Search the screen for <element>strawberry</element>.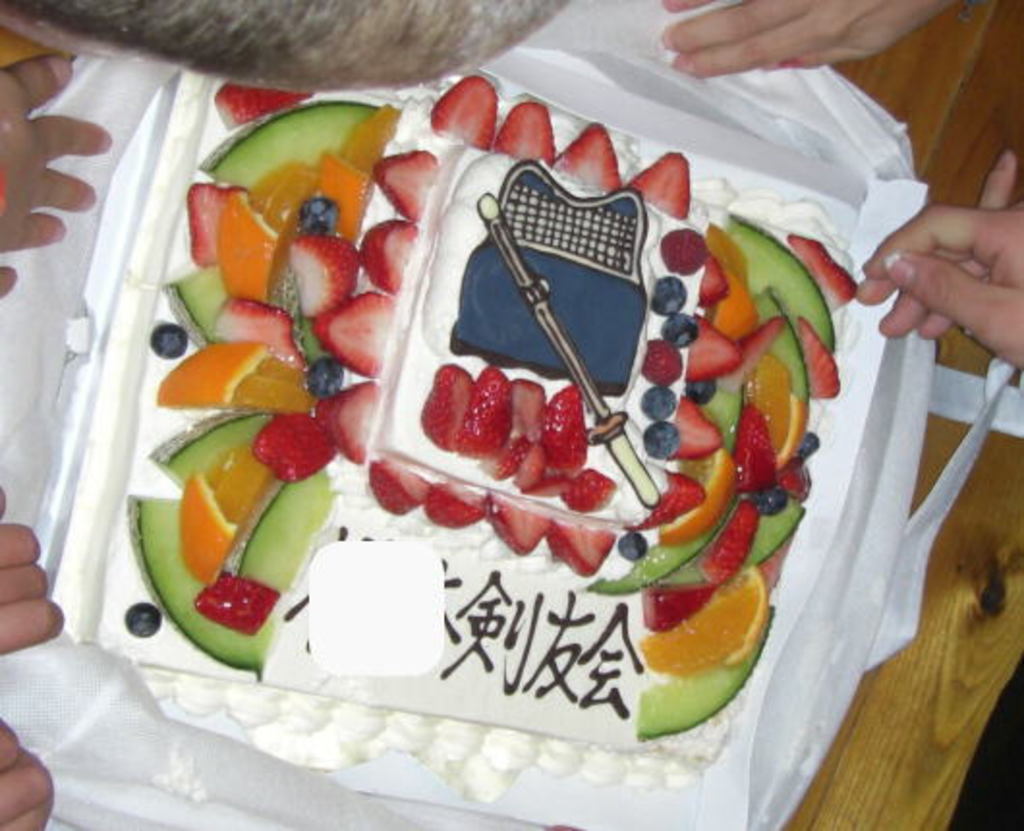
Found at box(535, 520, 616, 578).
